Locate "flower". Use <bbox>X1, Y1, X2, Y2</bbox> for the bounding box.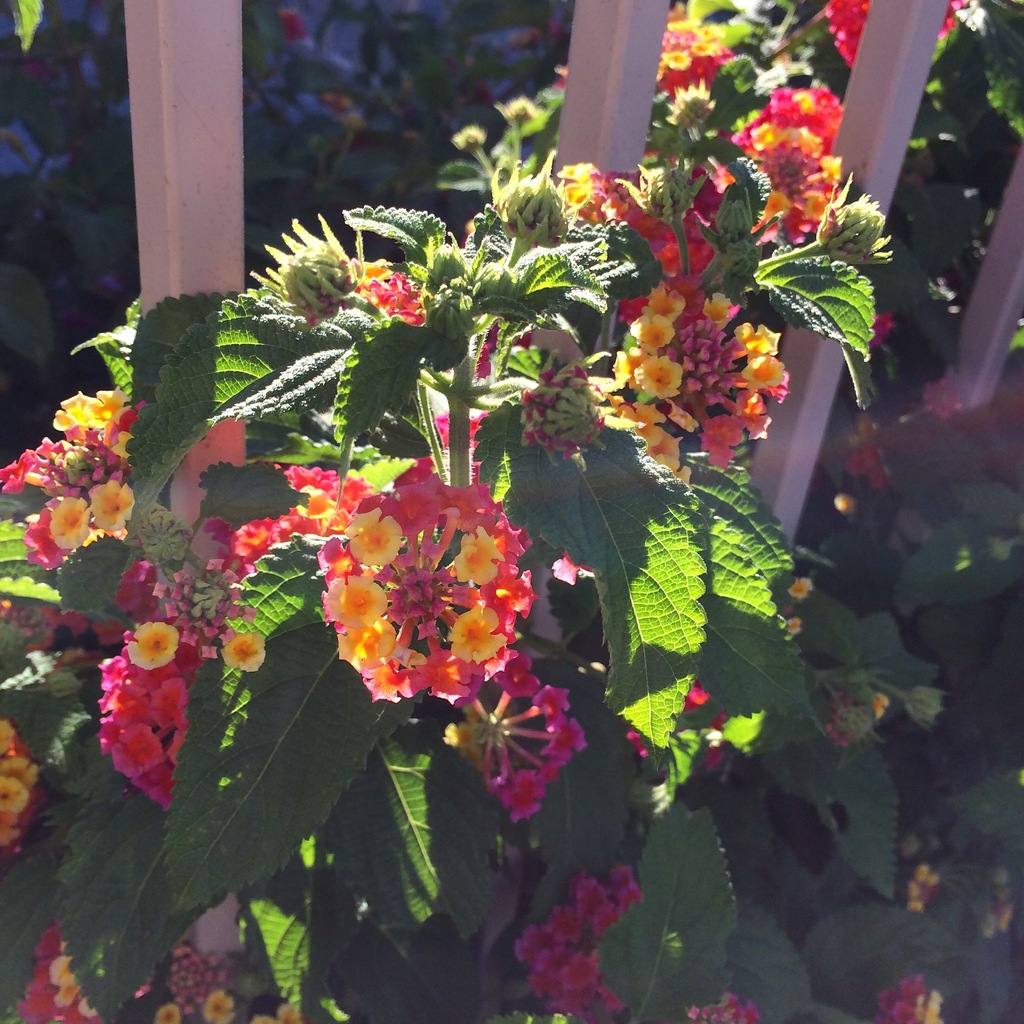
<bbox>826, 679, 893, 749</bbox>.
